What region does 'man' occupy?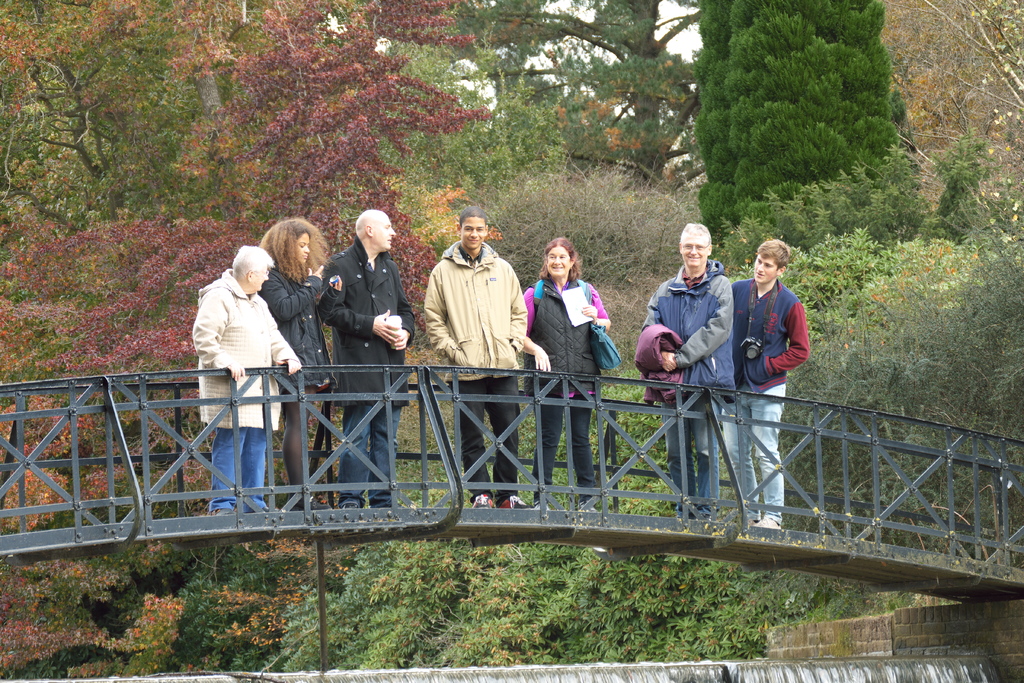
crop(638, 221, 734, 513).
